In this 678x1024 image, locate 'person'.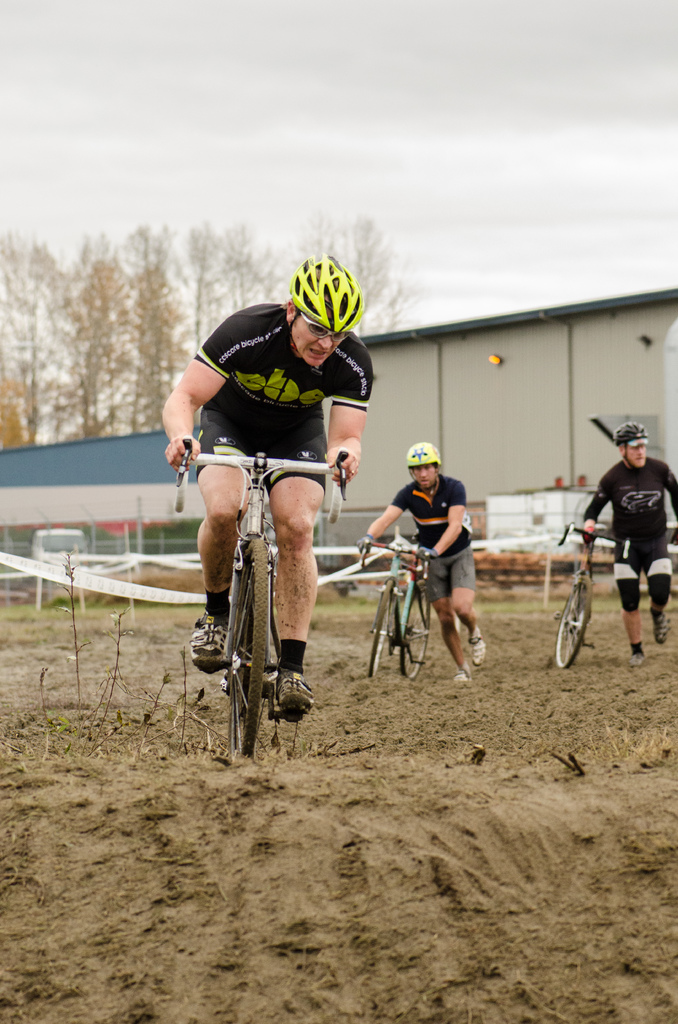
Bounding box: 361:440:490:689.
